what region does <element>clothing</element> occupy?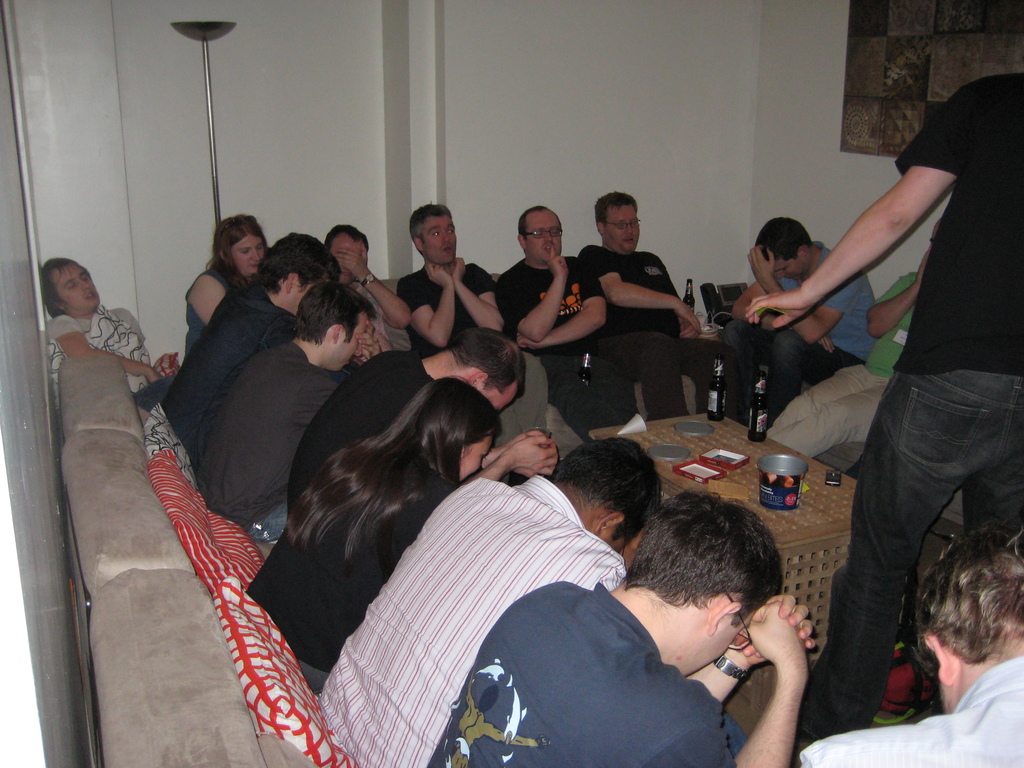
711, 240, 877, 426.
